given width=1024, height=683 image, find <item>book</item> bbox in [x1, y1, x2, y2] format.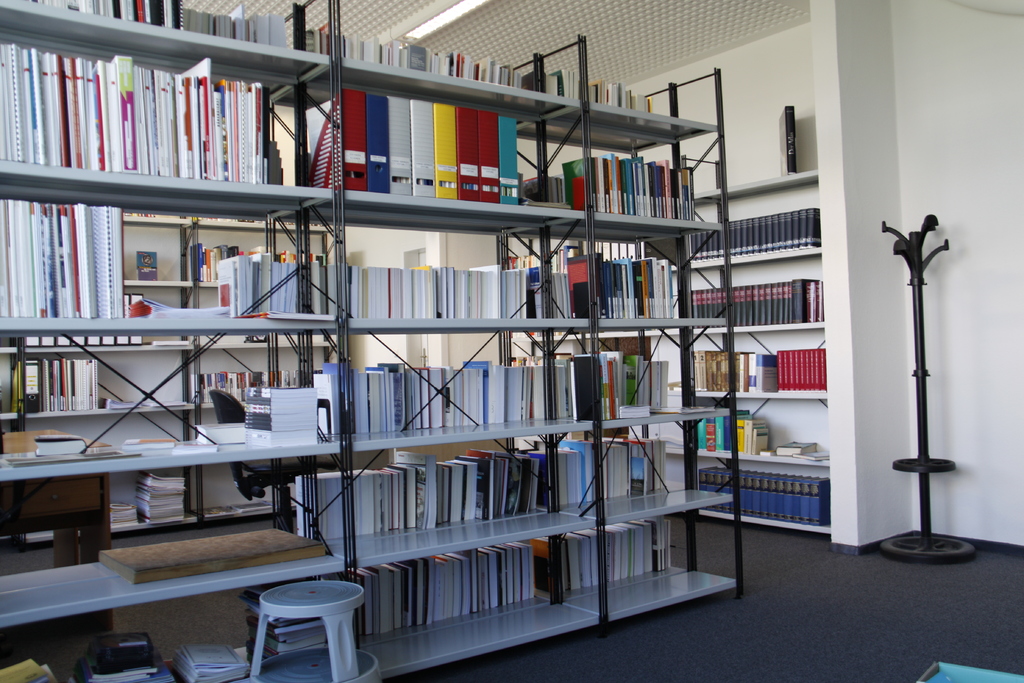
[396, 449, 438, 530].
